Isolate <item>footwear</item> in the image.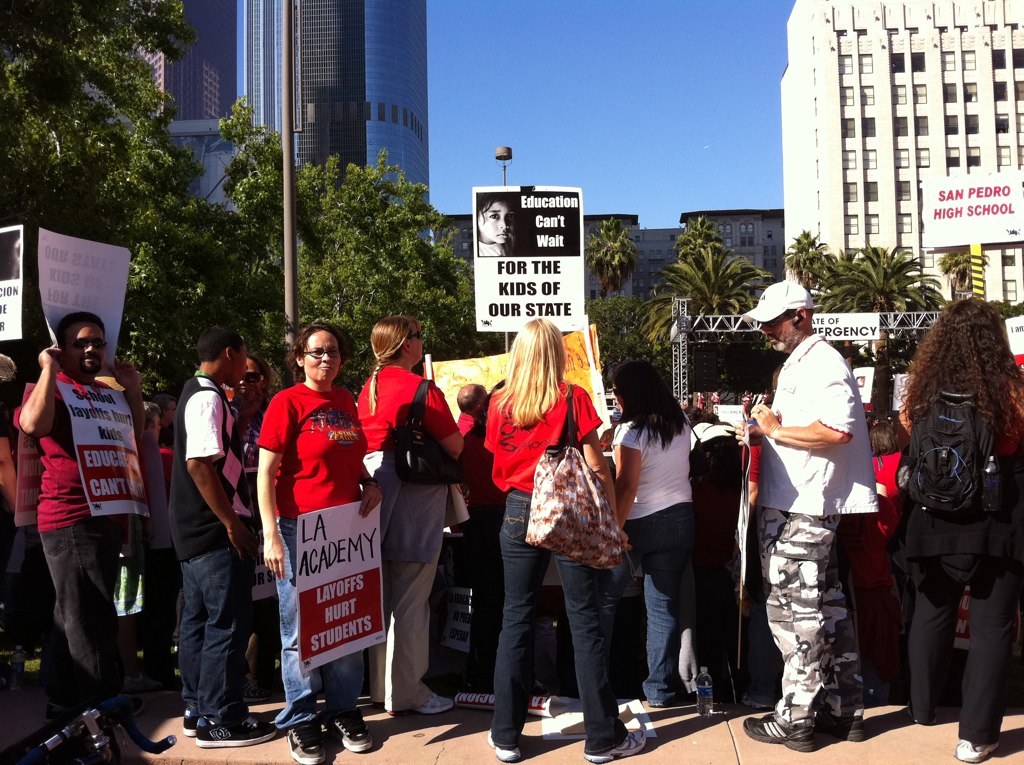
Isolated region: region(954, 738, 997, 764).
